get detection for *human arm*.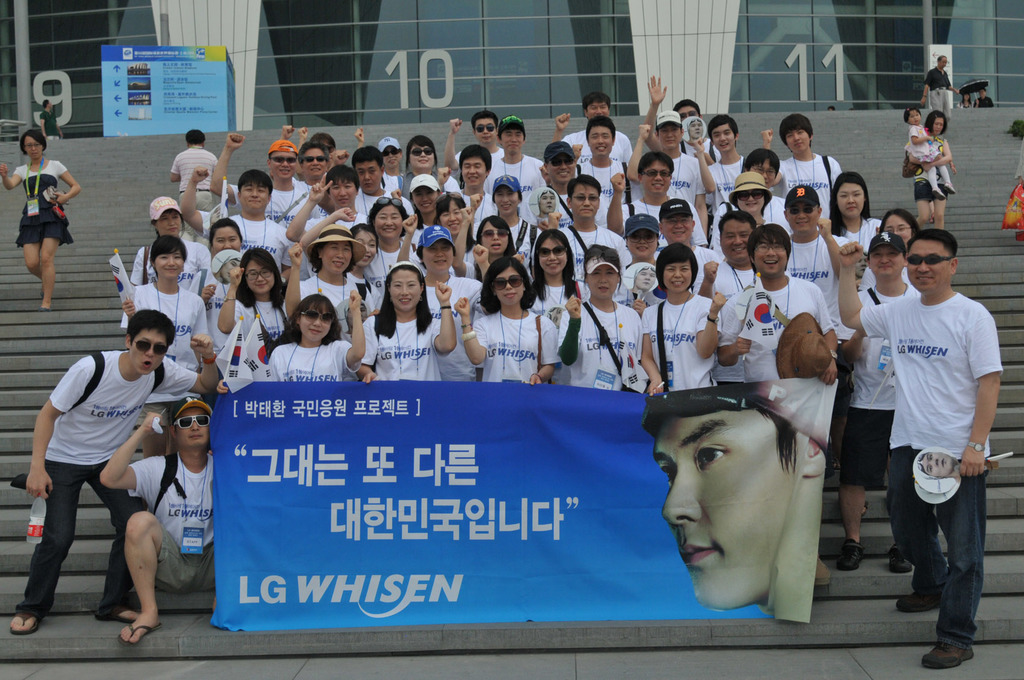
Detection: [700, 260, 717, 302].
